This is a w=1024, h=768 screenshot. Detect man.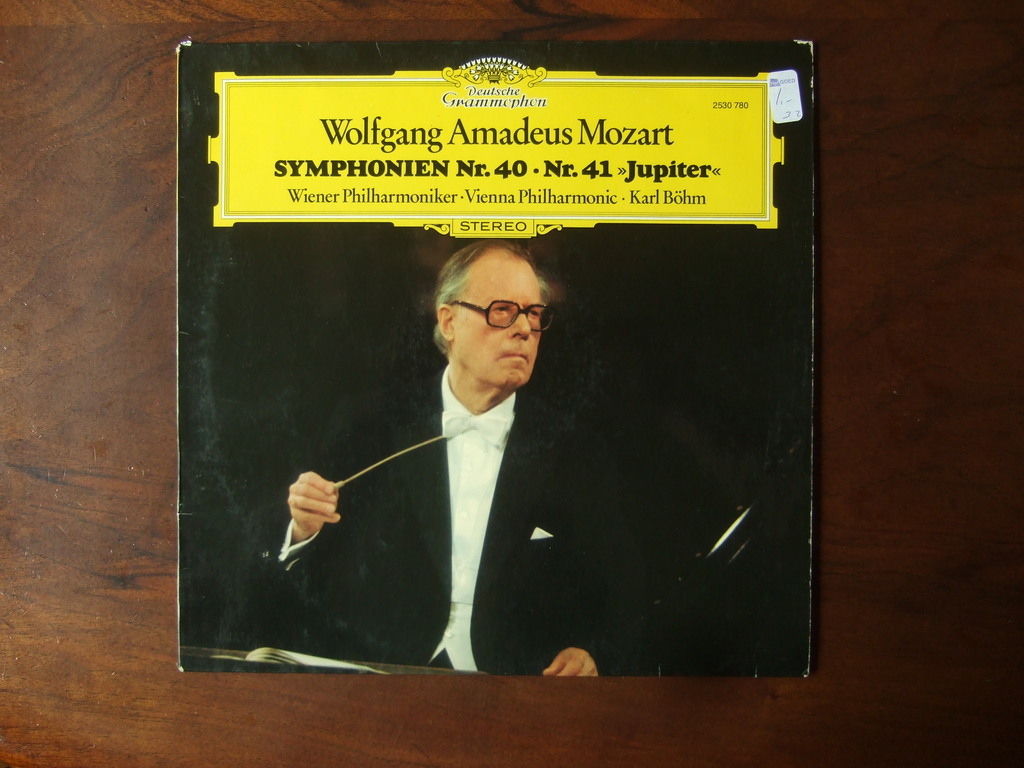
<box>222,232,665,681</box>.
